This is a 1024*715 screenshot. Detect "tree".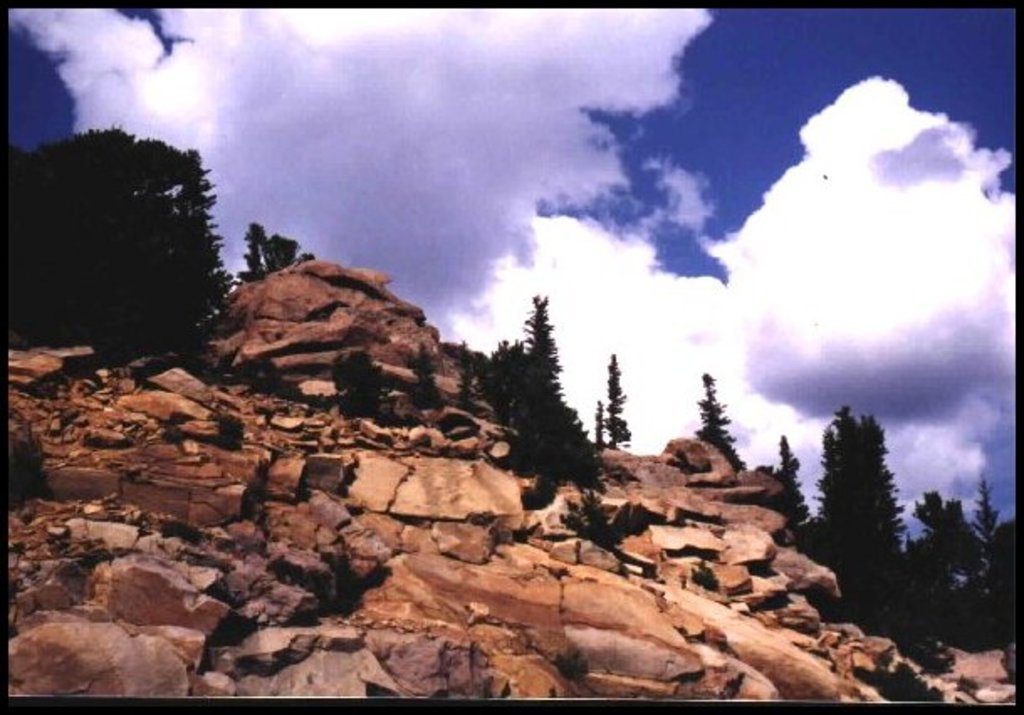
(25,101,240,366).
